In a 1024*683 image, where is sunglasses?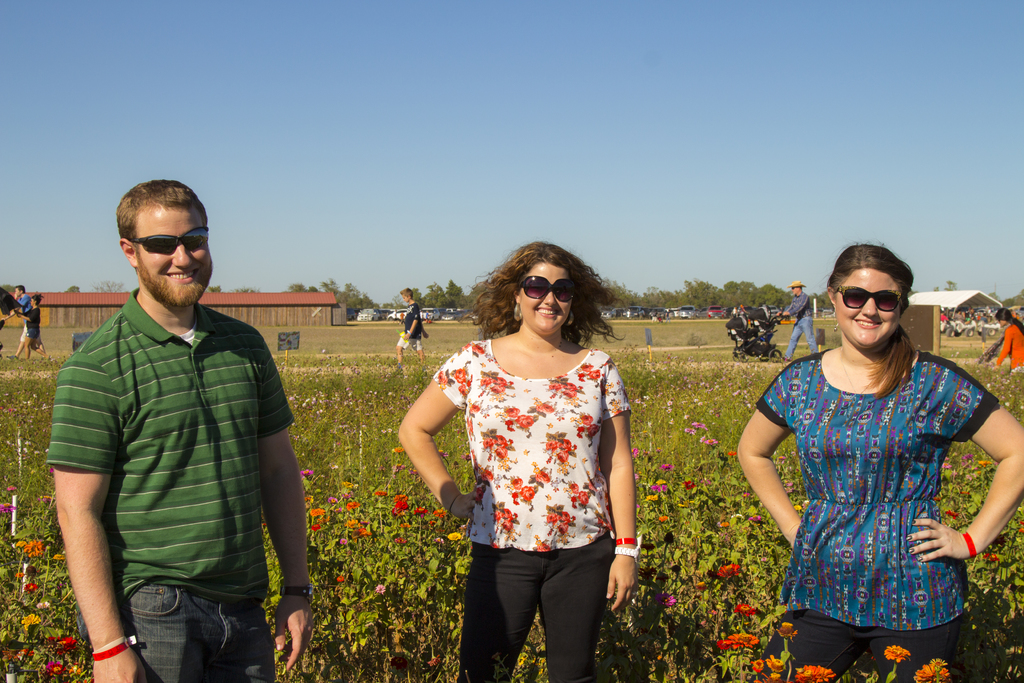
BBox(129, 226, 209, 254).
